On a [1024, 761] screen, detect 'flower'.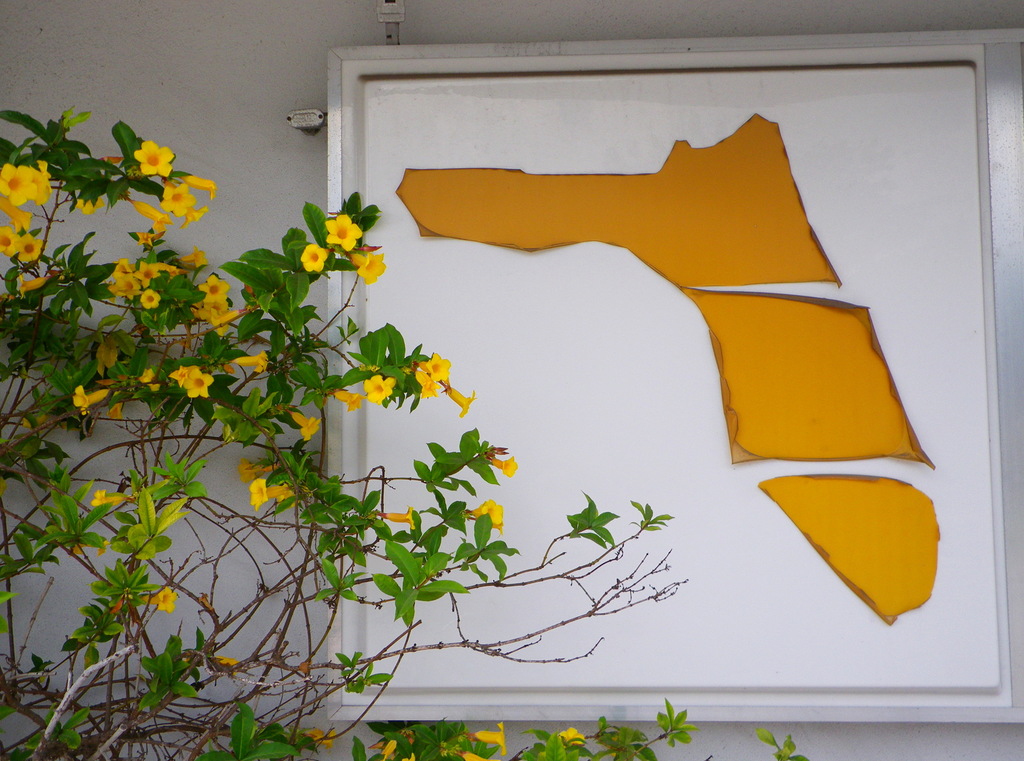
x1=246 y1=480 x2=288 y2=505.
